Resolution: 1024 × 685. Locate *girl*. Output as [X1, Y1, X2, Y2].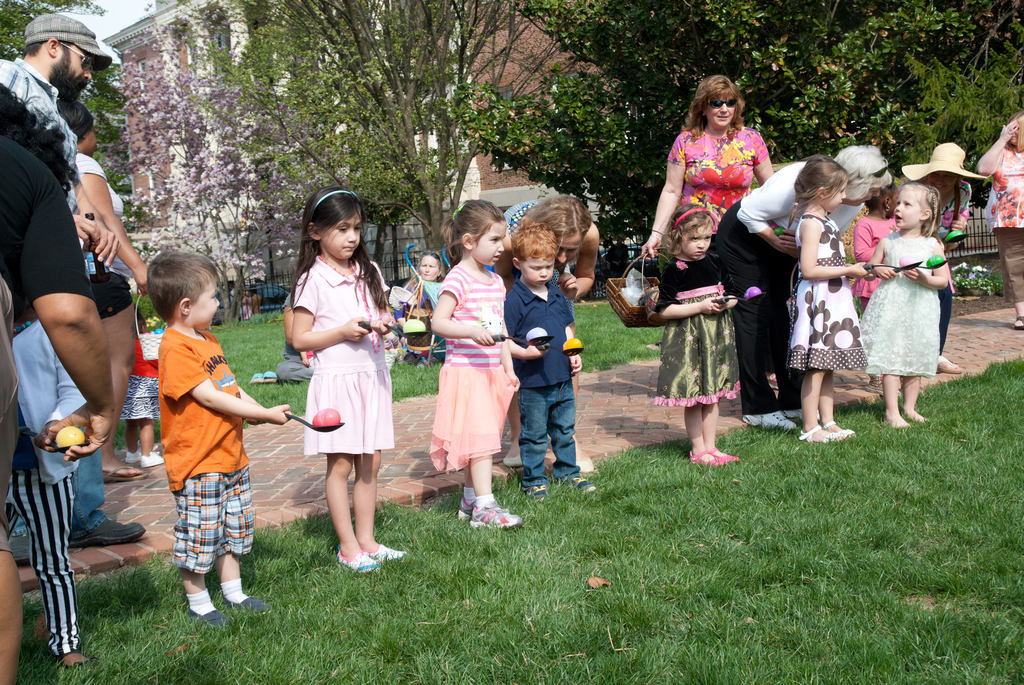
[851, 176, 897, 309].
